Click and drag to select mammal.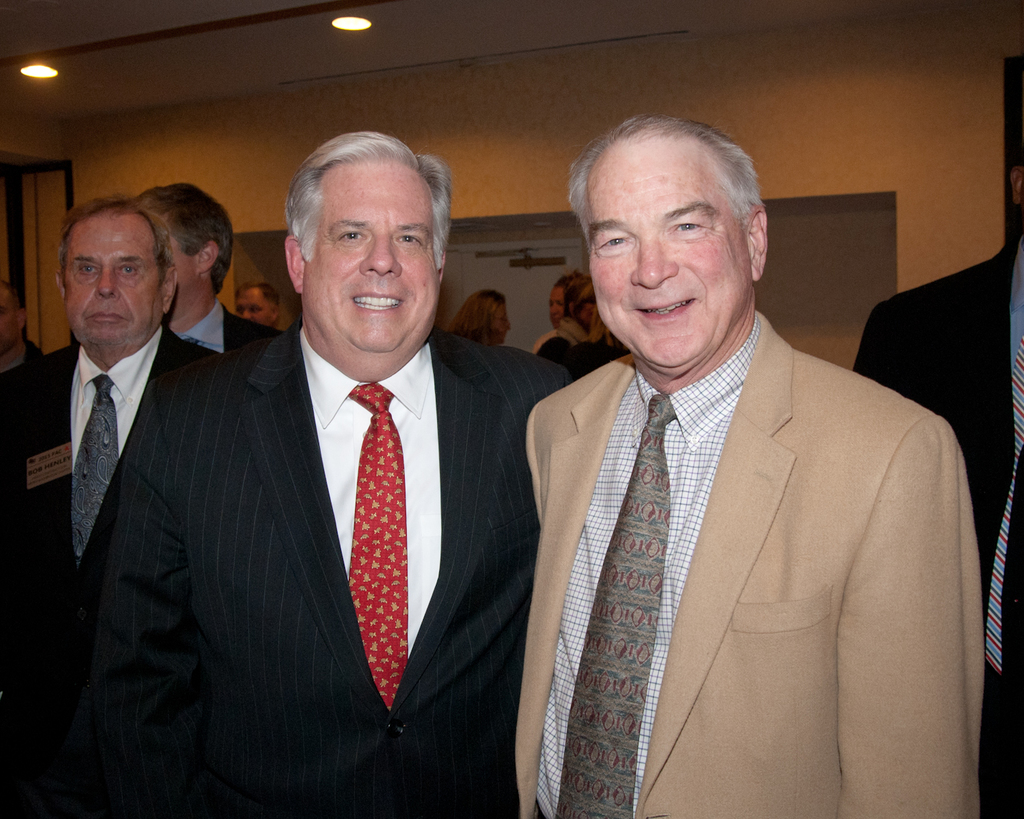
Selection: left=2, top=292, right=39, bottom=374.
